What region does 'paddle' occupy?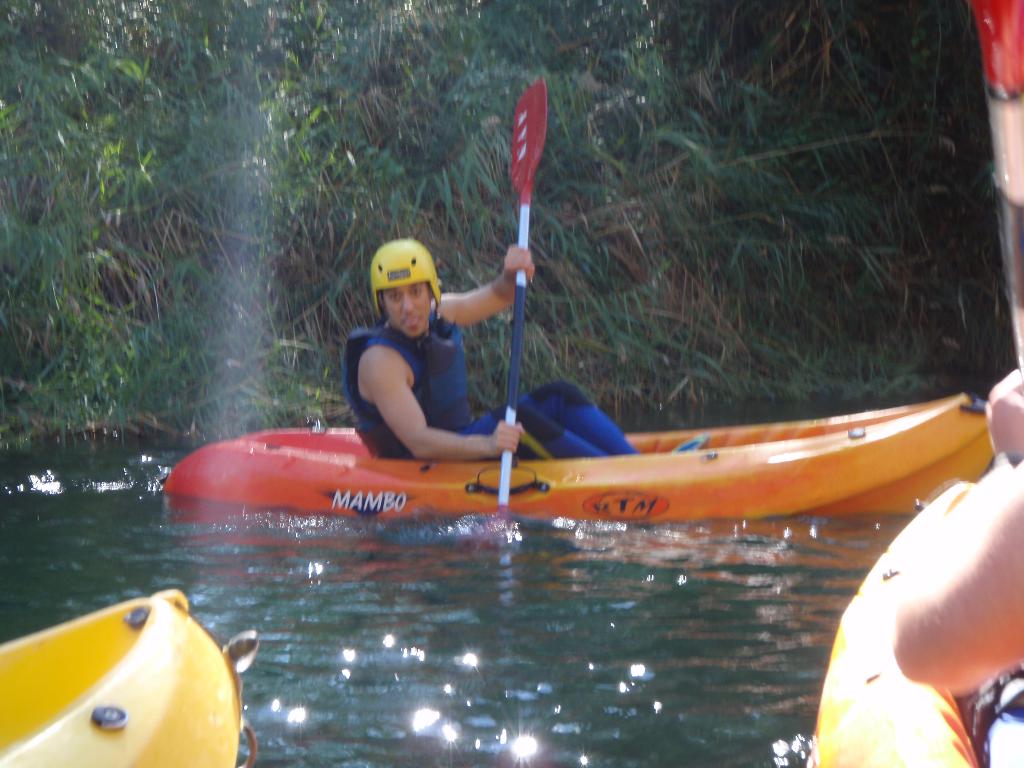
495/77/550/510.
